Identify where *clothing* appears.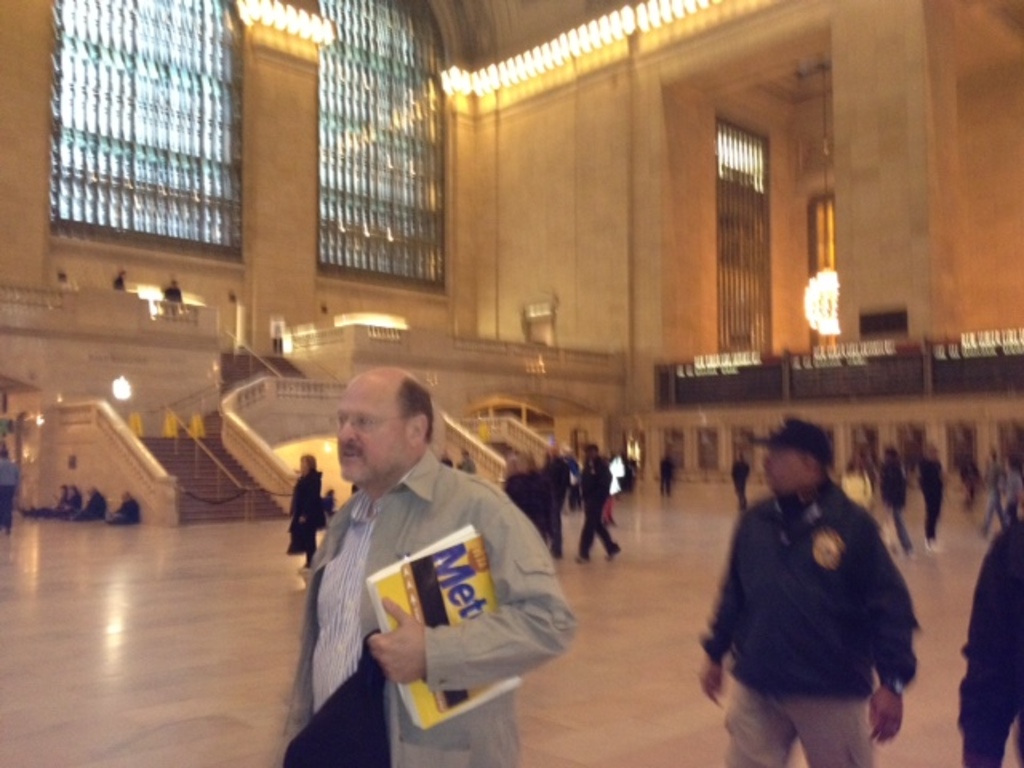
Appears at box(0, 461, 22, 531).
